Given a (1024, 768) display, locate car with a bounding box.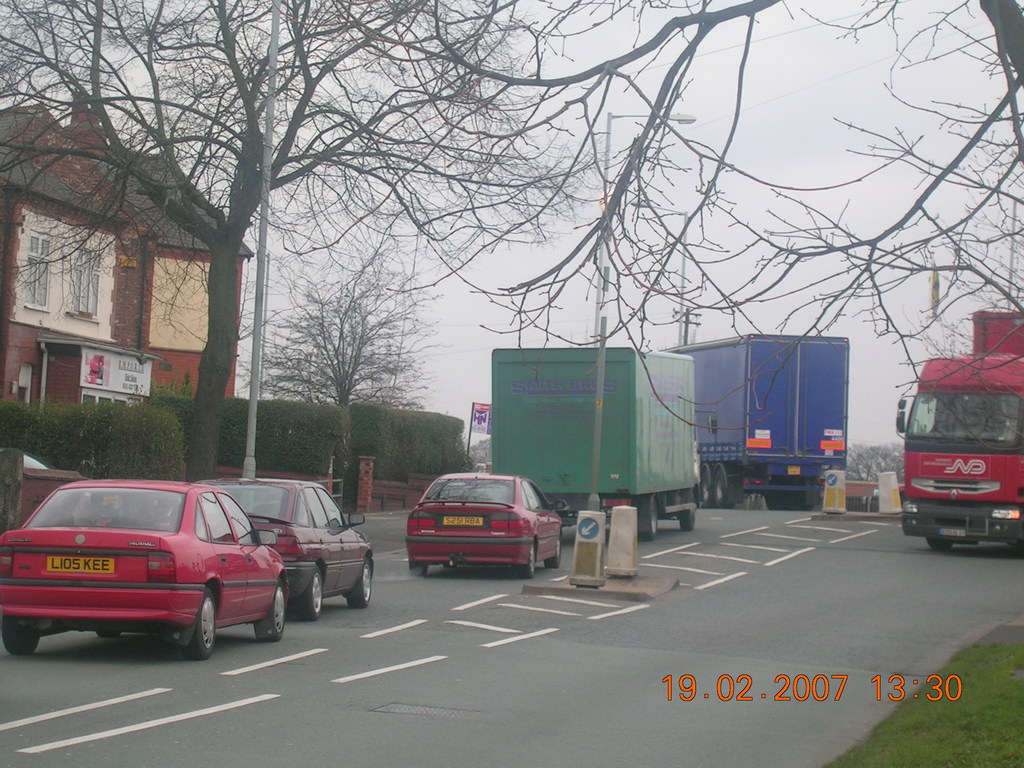
Located: locate(204, 470, 371, 620).
